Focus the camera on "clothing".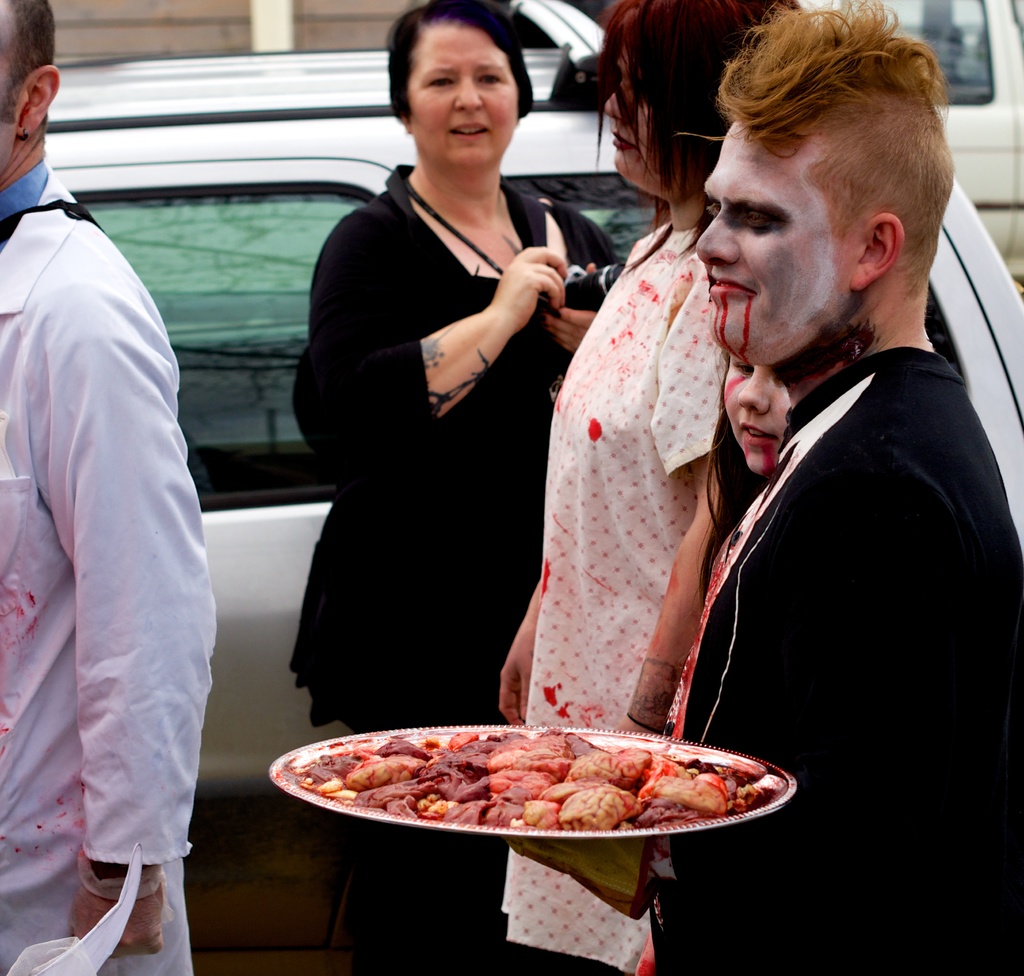
Focus region: 285,164,625,975.
